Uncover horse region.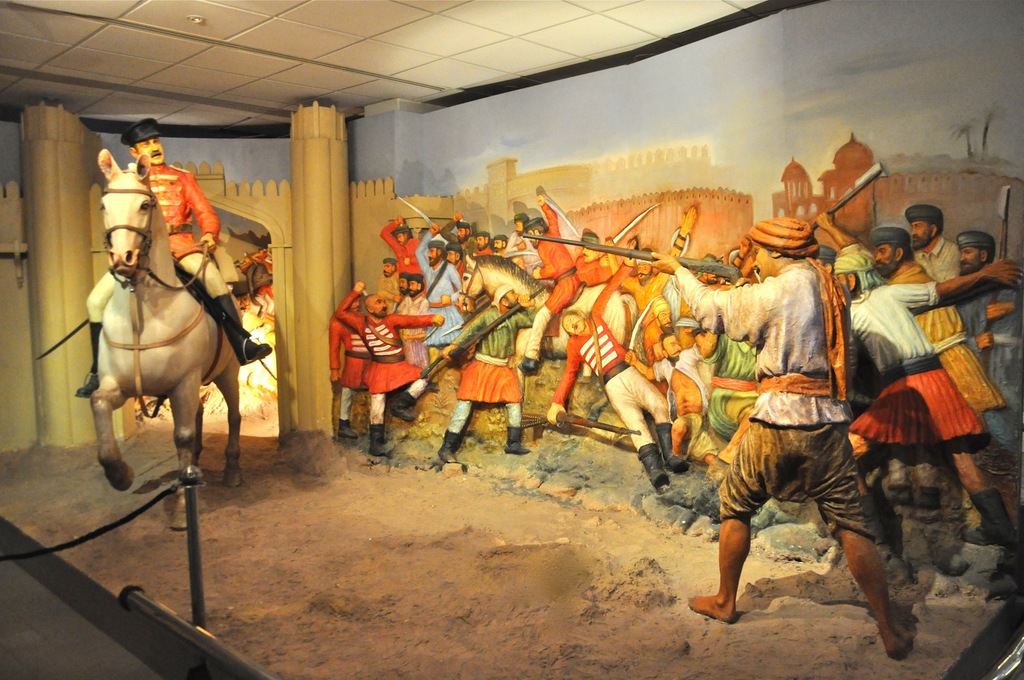
Uncovered: locate(86, 149, 244, 528).
